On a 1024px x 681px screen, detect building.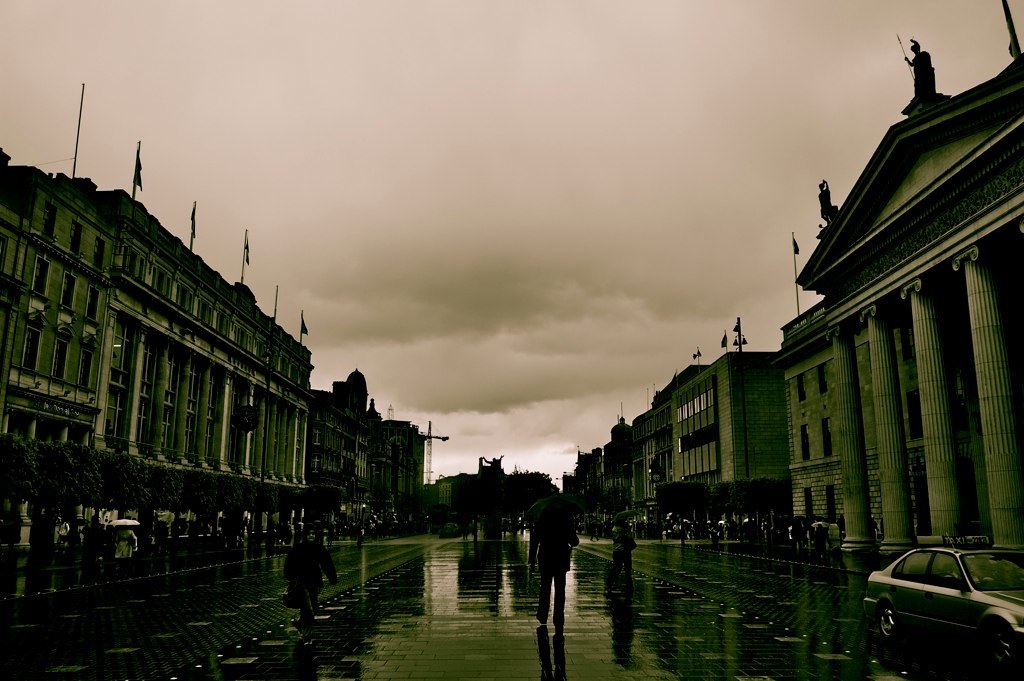
l=674, t=317, r=783, b=503.
